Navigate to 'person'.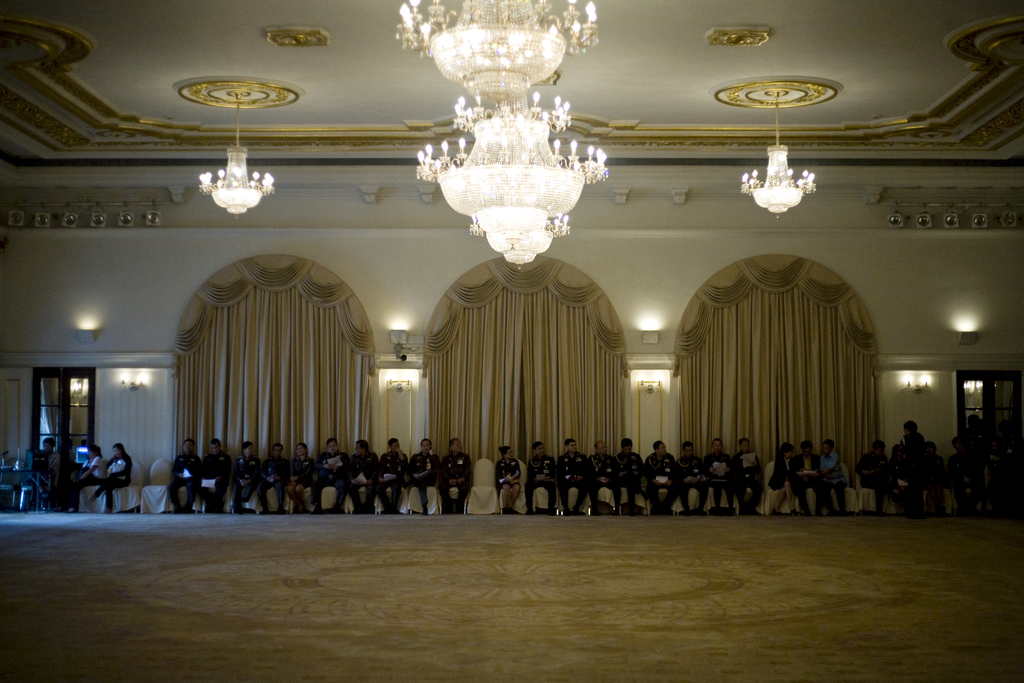
Navigation target: 164:436:201:520.
